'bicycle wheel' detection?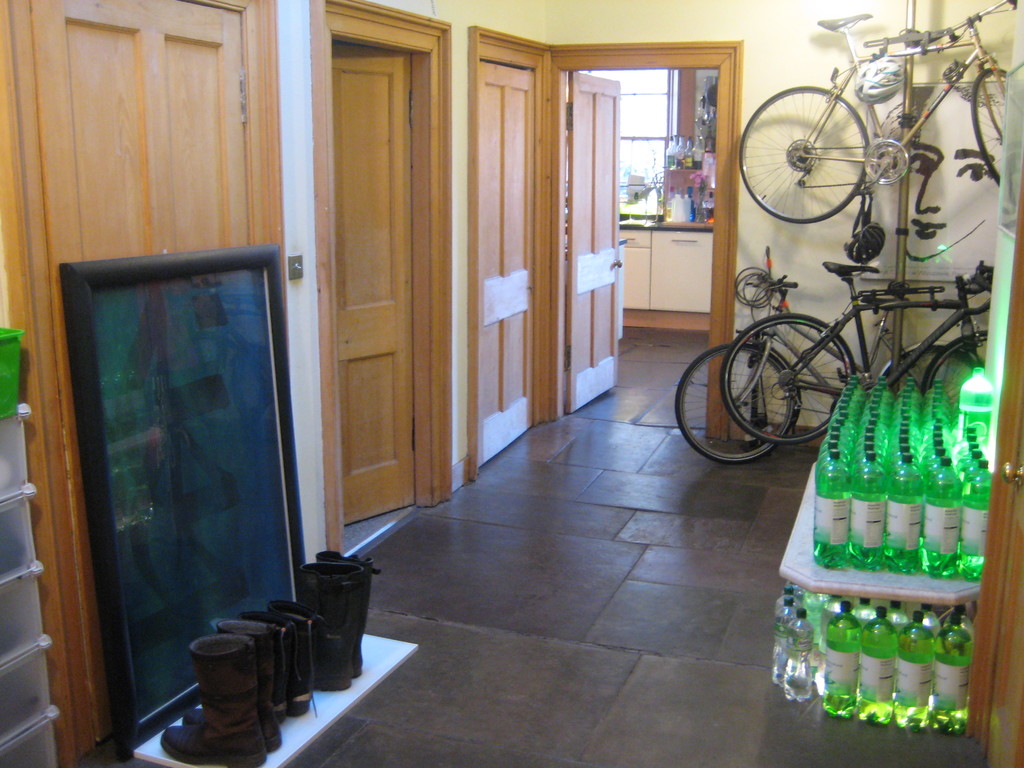
bbox=(672, 341, 796, 464)
